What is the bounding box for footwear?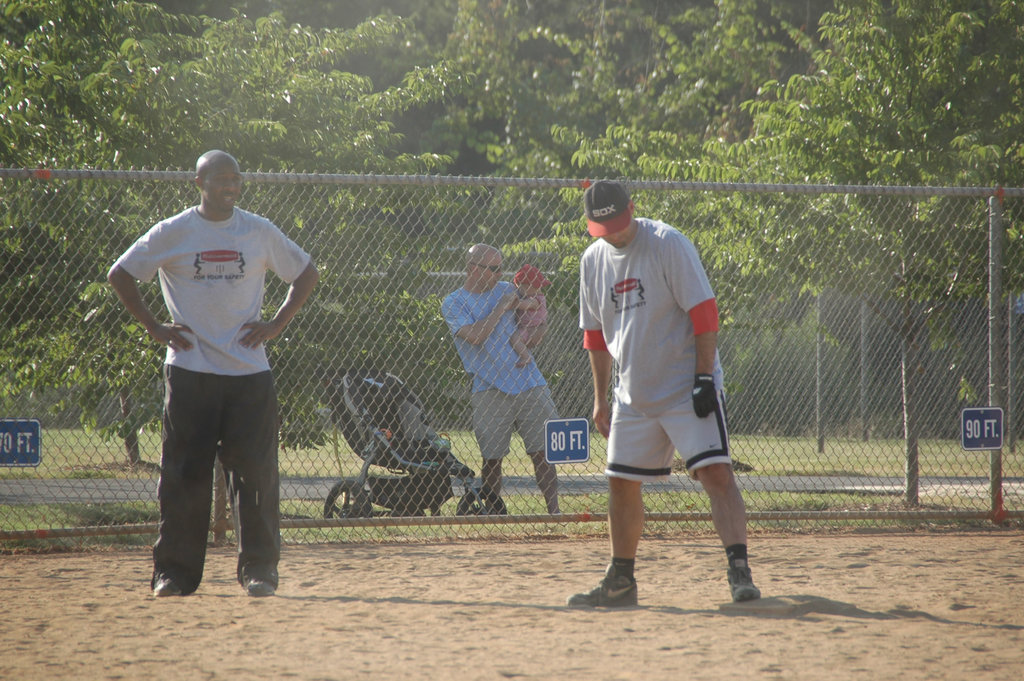
{"x1": 151, "y1": 569, "x2": 184, "y2": 598}.
